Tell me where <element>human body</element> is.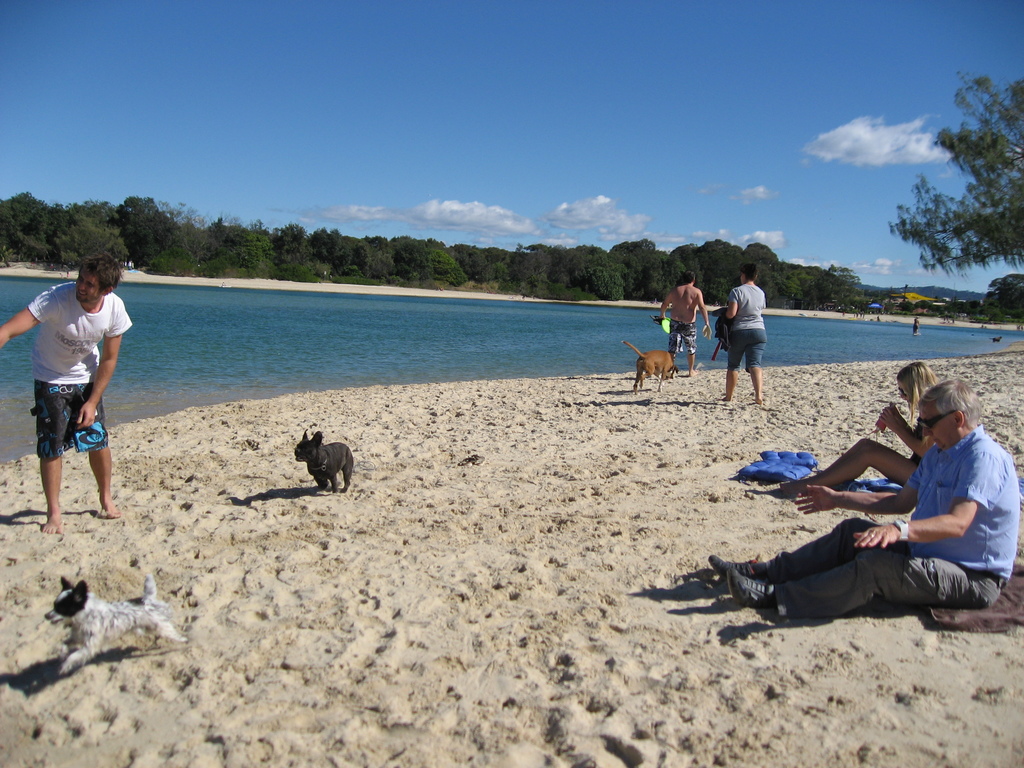
<element>human body</element> is at x1=694 y1=426 x2=1023 y2=628.
